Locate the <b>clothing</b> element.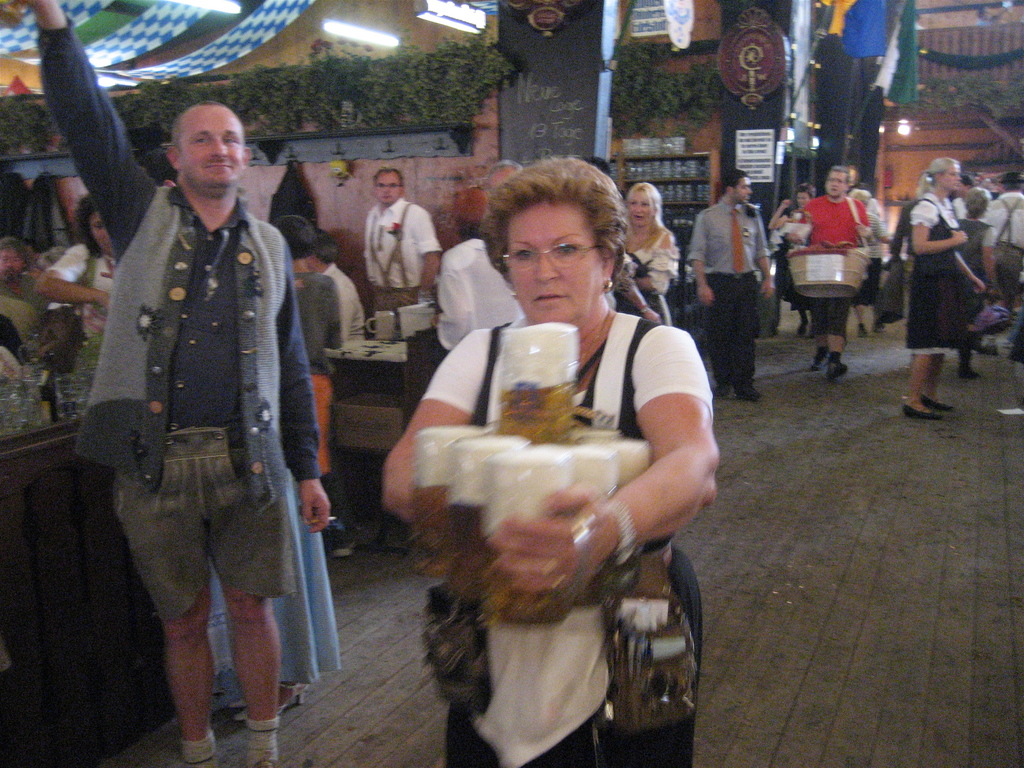
Element bbox: bbox=[627, 223, 678, 325].
